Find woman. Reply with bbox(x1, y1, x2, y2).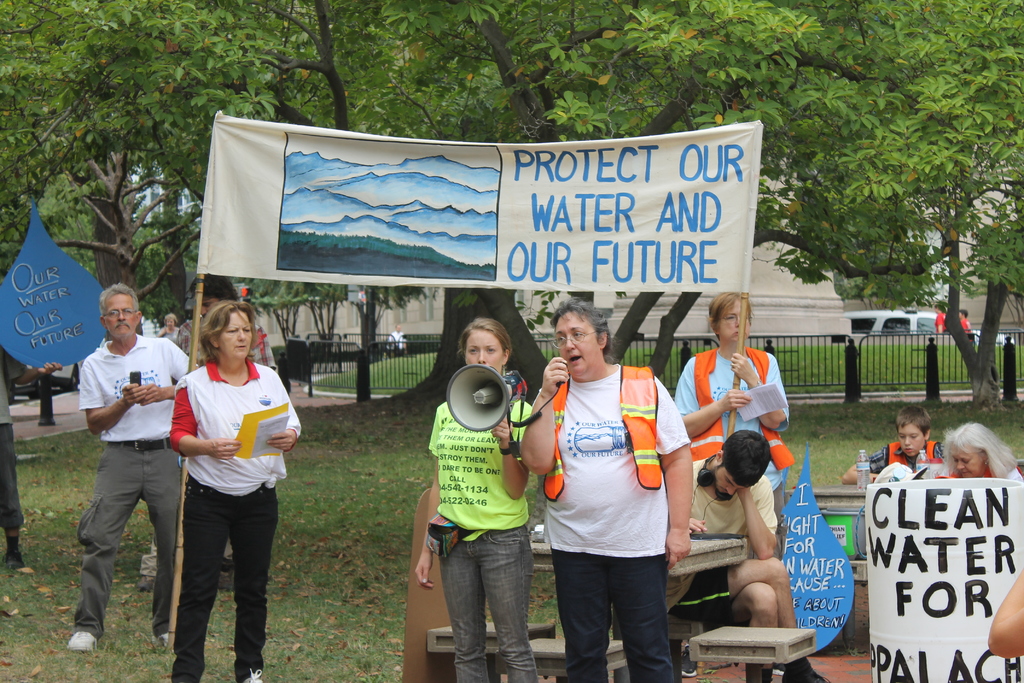
bbox(668, 286, 795, 525).
